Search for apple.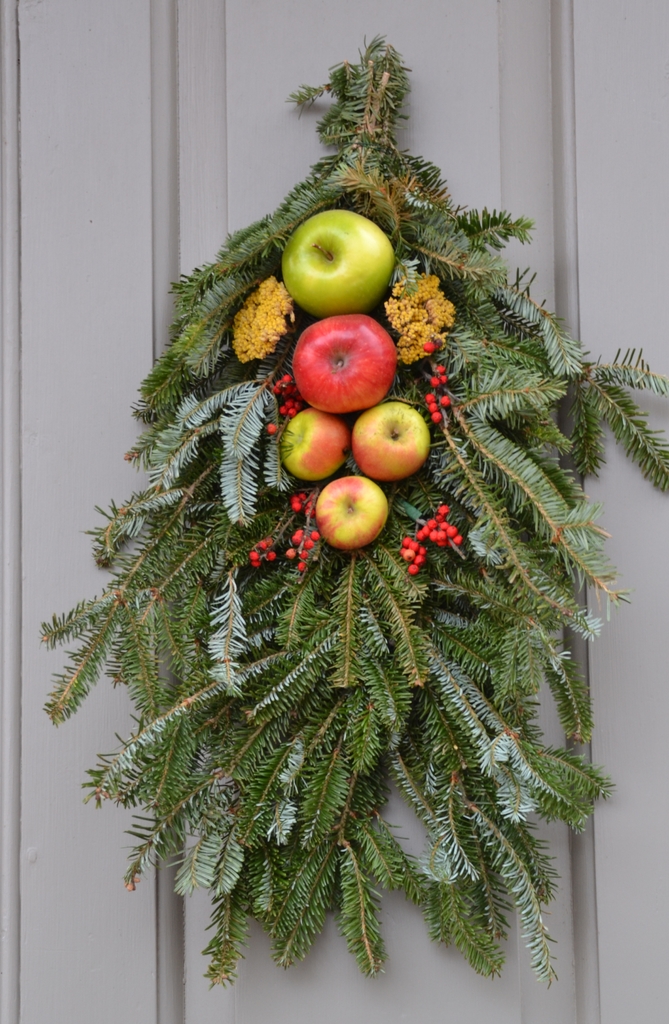
Found at (351, 402, 431, 477).
